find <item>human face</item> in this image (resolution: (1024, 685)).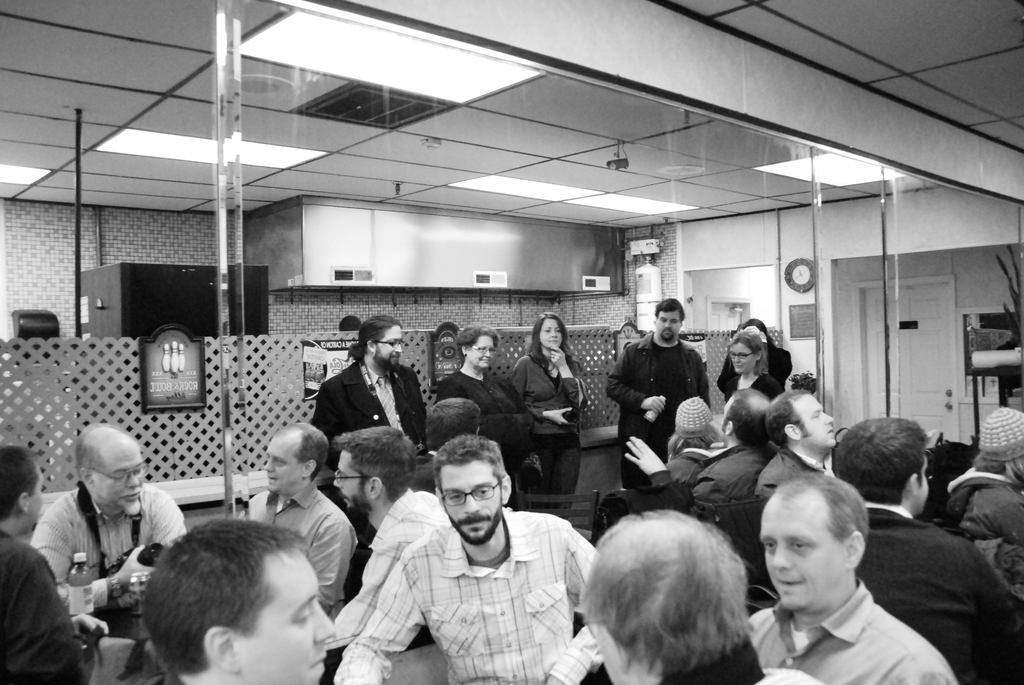
select_region(261, 437, 305, 491).
